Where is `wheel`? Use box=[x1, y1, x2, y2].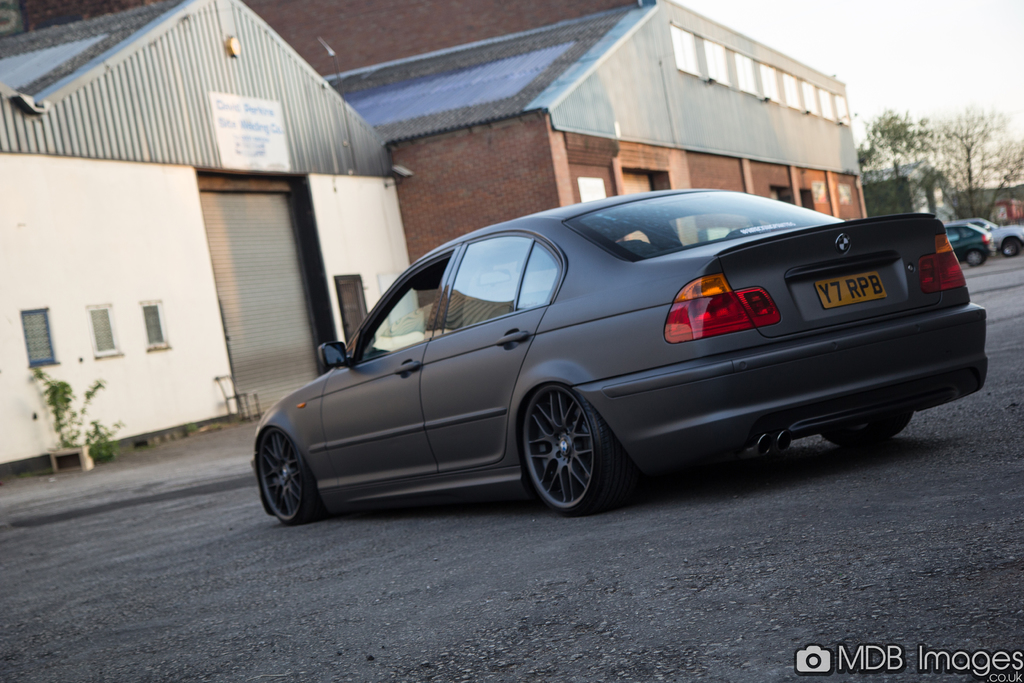
box=[511, 378, 643, 518].
